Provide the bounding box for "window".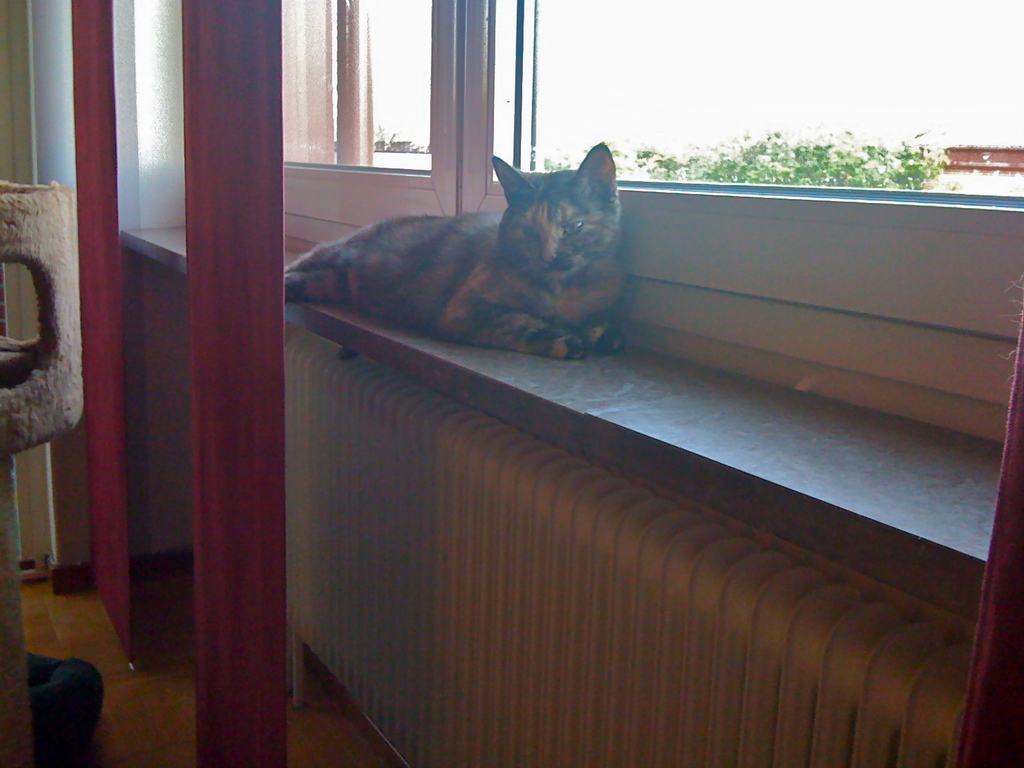
detection(282, 0, 432, 174).
